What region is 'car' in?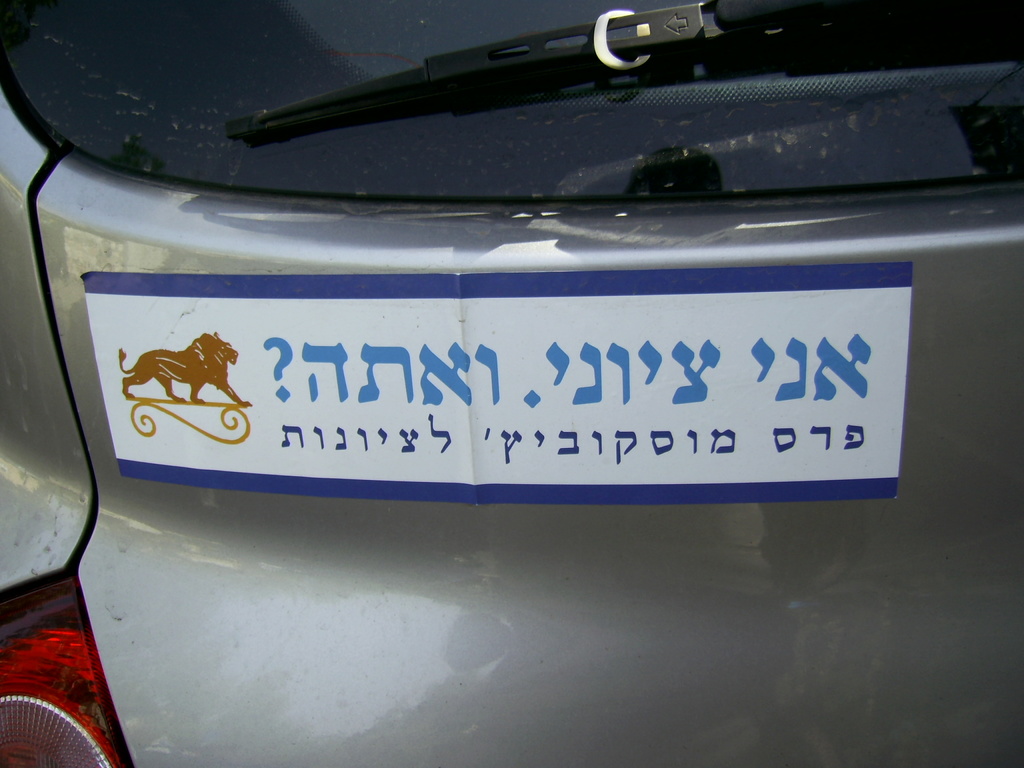
crop(0, 0, 1023, 767).
